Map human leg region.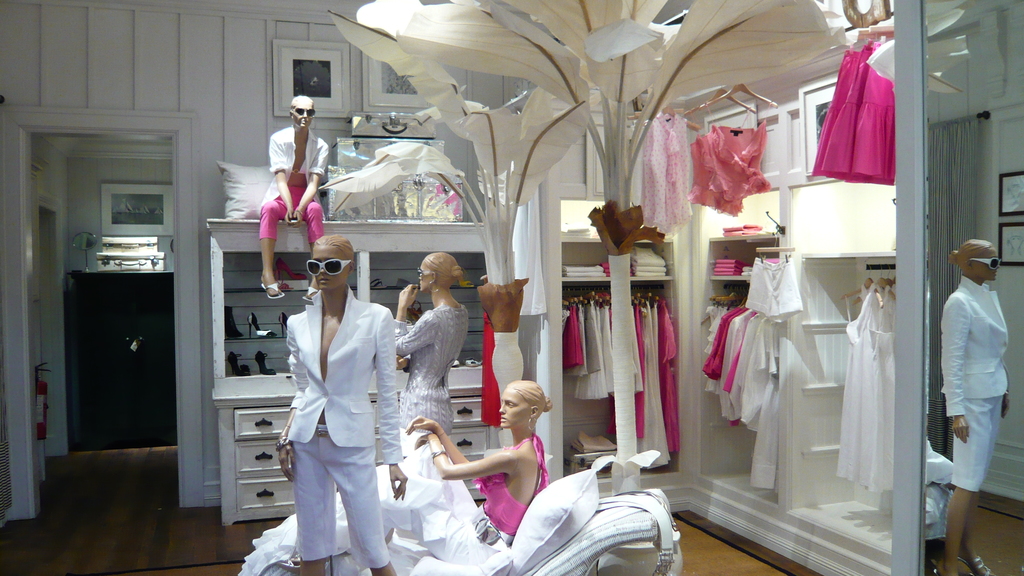
Mapped to Rect(259, 182, 291, 300).
